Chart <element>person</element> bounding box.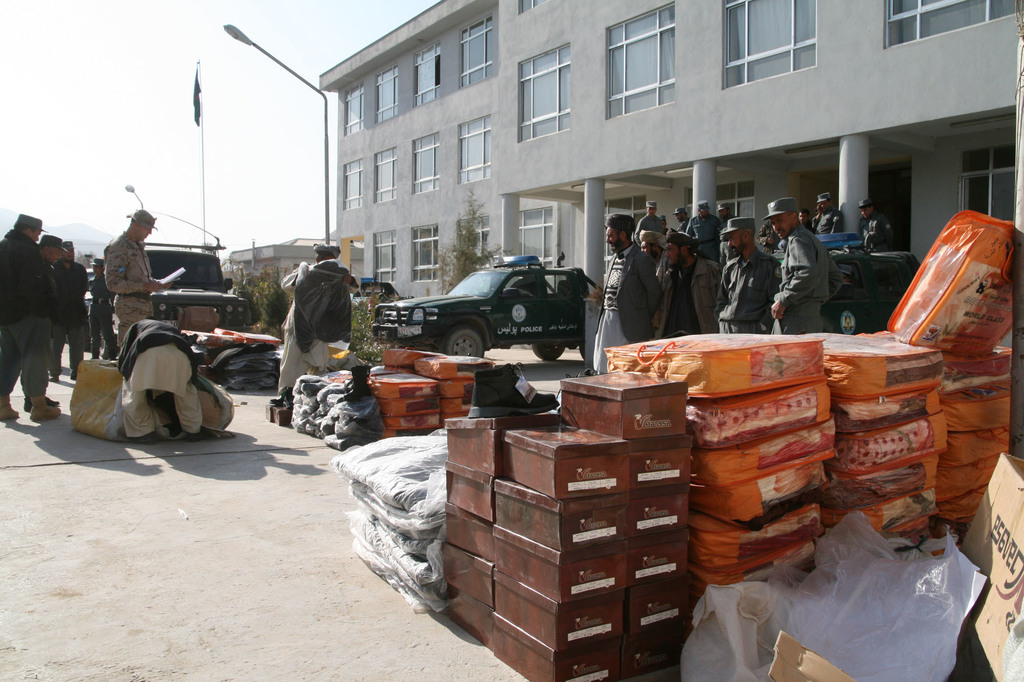
Charted: <bbox>22, 233, 68, 408</bbox>.
